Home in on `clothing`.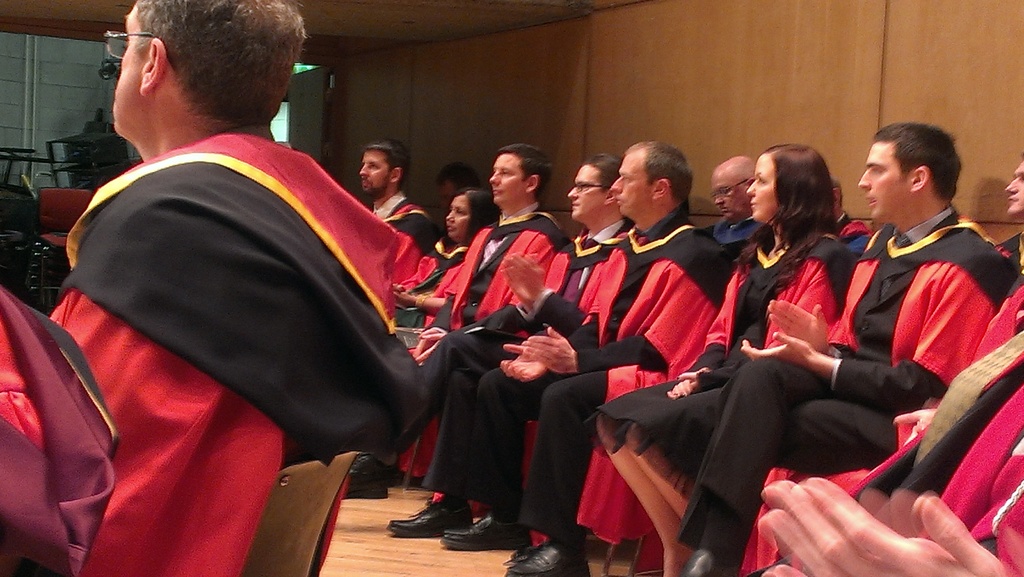
Homed in at x1=365, y1=204, x2=572, y2=471.
